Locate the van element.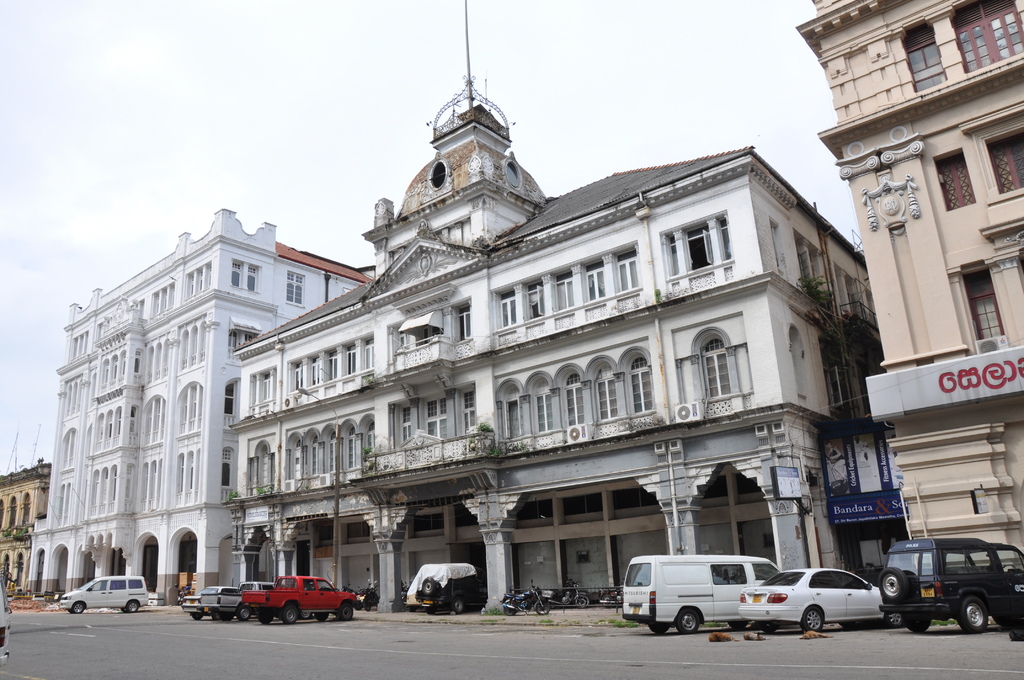
Element bbox: 620:555:787:635.
